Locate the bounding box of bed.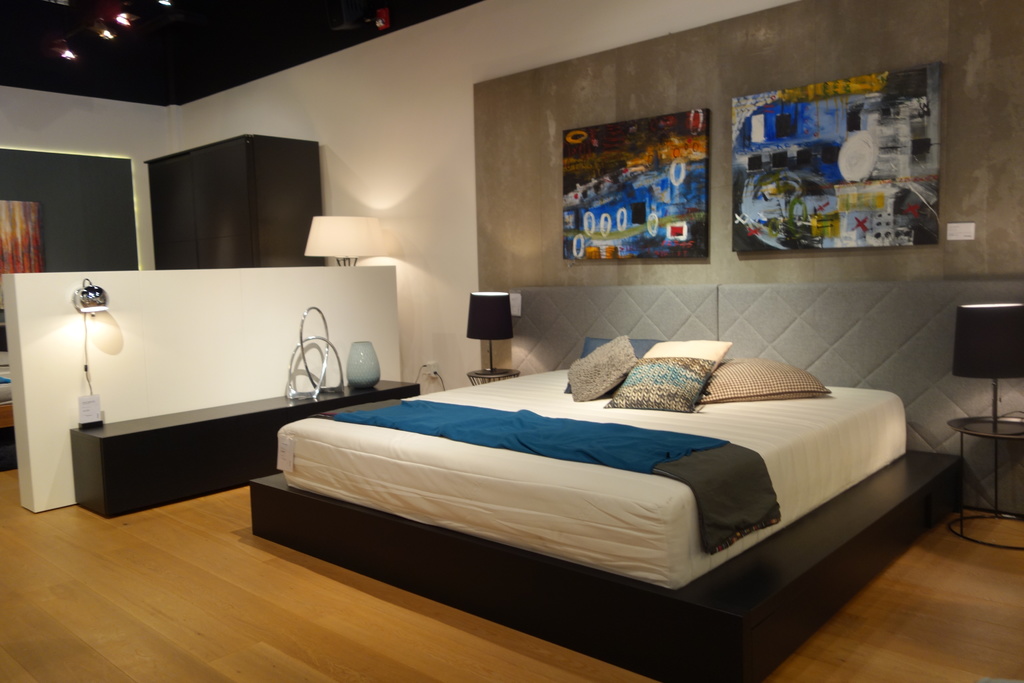
Bounding box: [240, 283, 1023, 682].
